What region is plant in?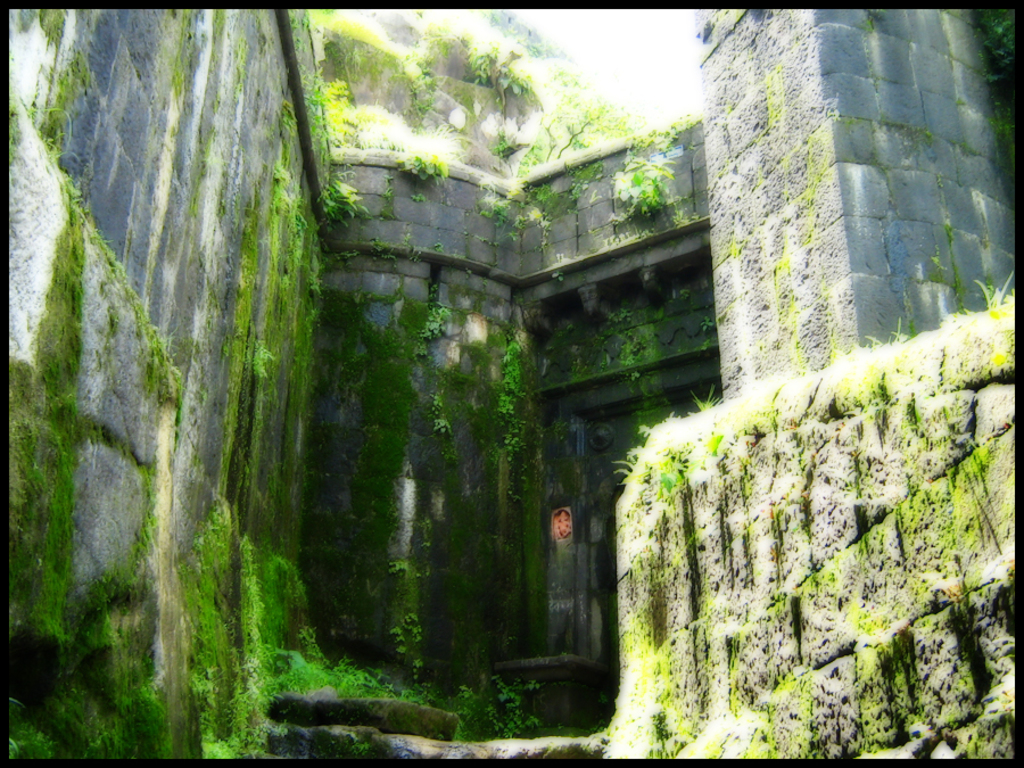
detection(322, 176, 369, 226).
